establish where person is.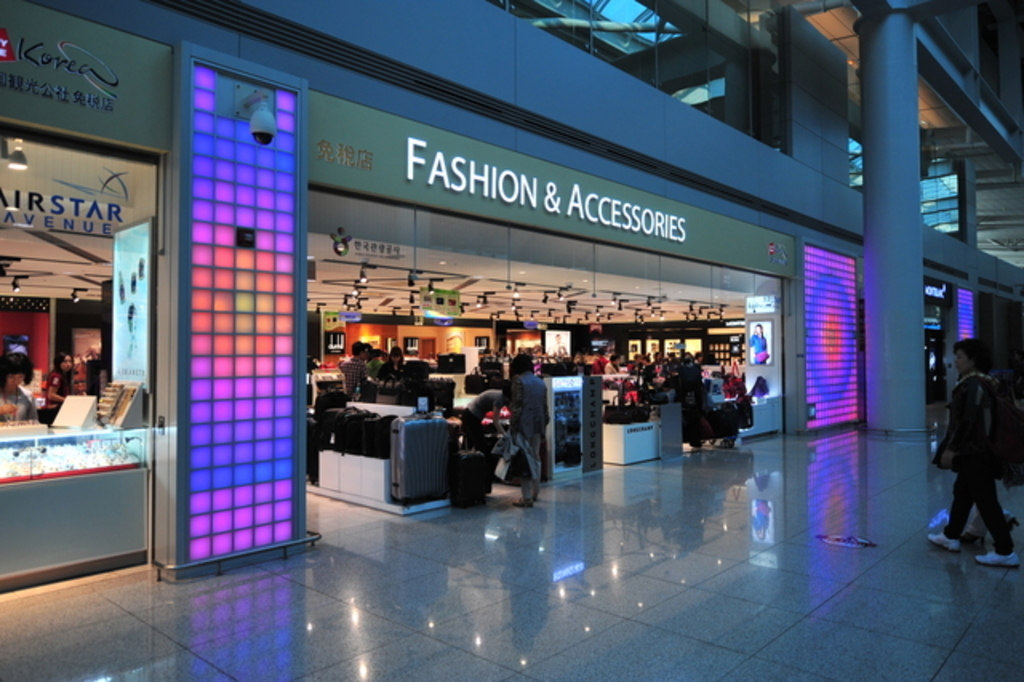
Established at l=650, t=357, r=661, b=379.
